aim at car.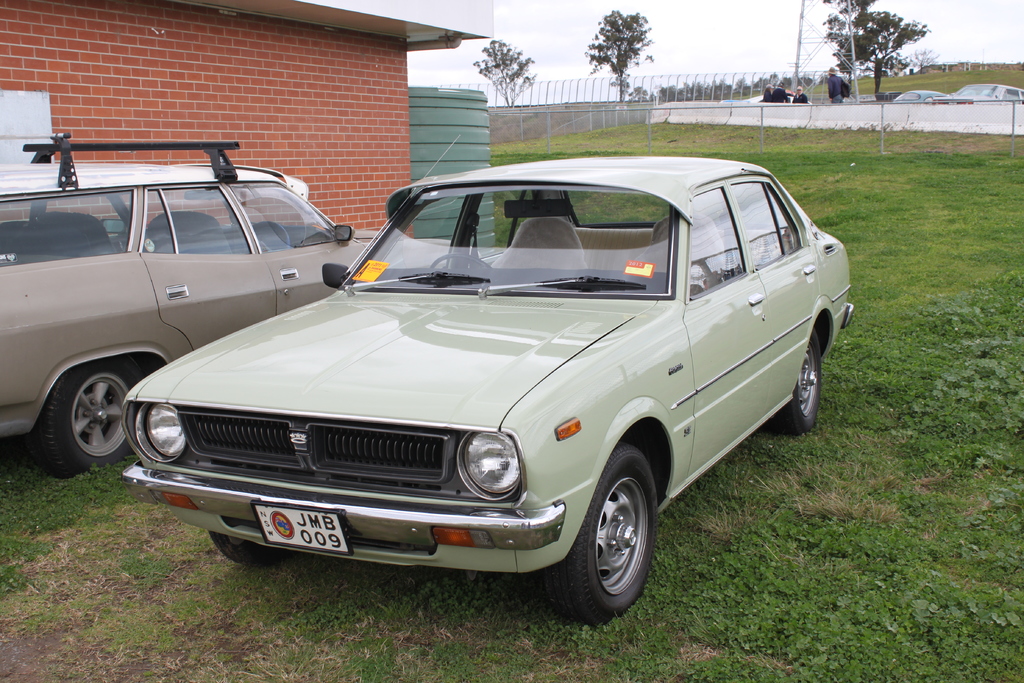
Aimed at <box>120,135,856,624</box>.
